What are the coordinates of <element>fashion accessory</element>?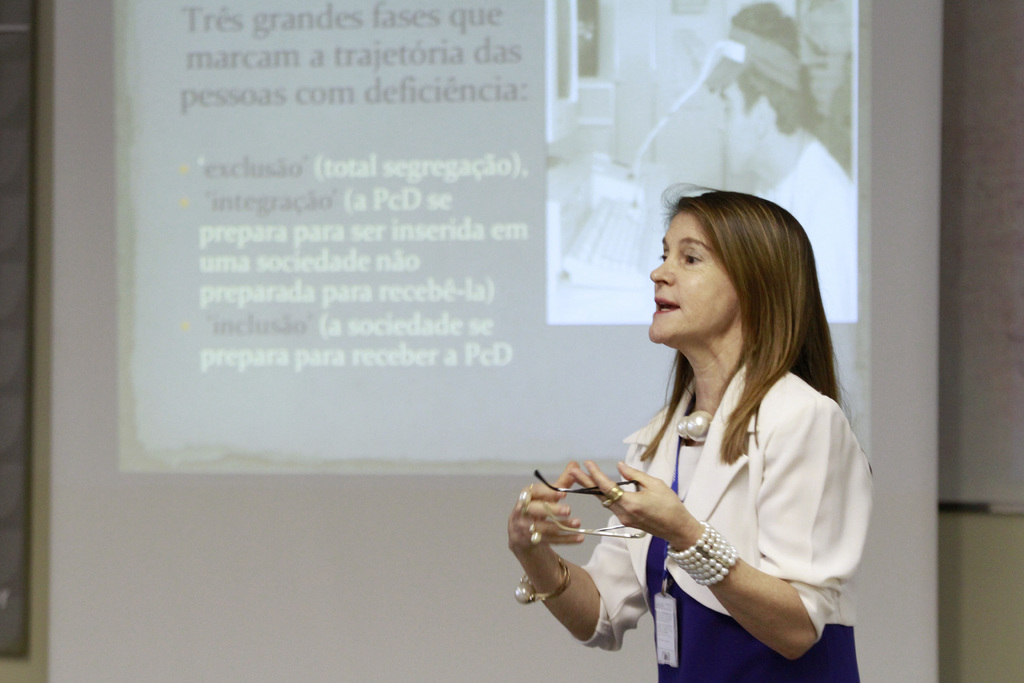
locate(521, 491, 531, 518).
